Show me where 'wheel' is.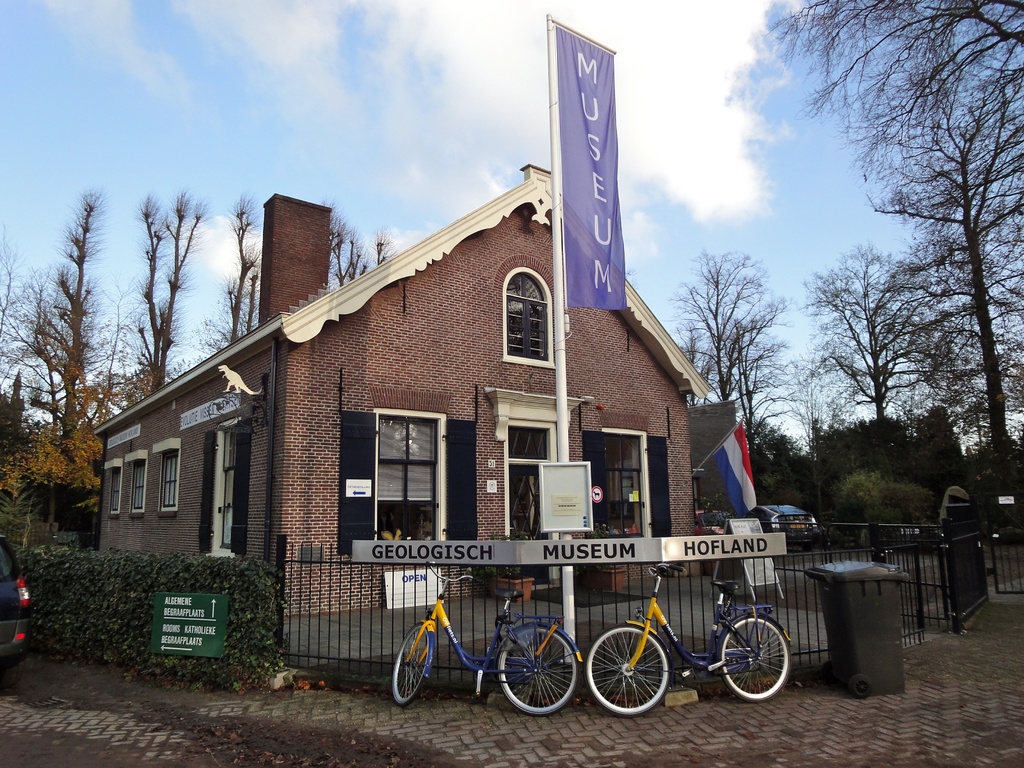
'wheel' is at select_region(392, 628, 429, 703).
